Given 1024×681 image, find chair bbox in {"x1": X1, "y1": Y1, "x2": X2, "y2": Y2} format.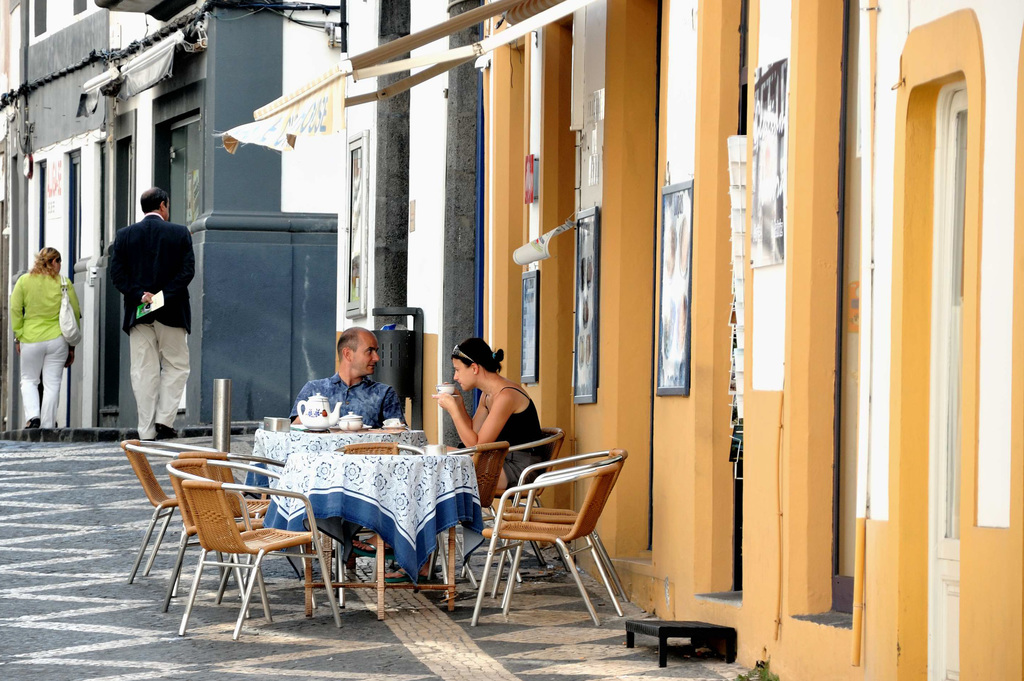
{"x1": 463, "y1": 425, "x2": 566, "y2": 561}.
